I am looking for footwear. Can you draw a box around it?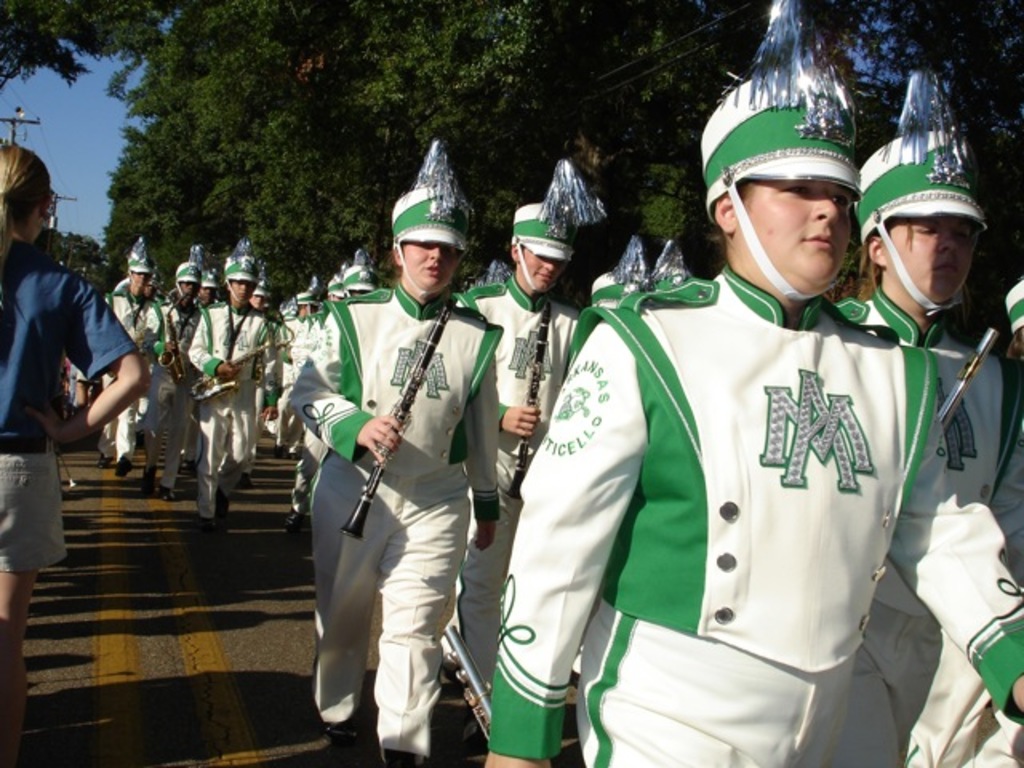
Sure, the bounding box is rect(438, 642, 461, 688).
